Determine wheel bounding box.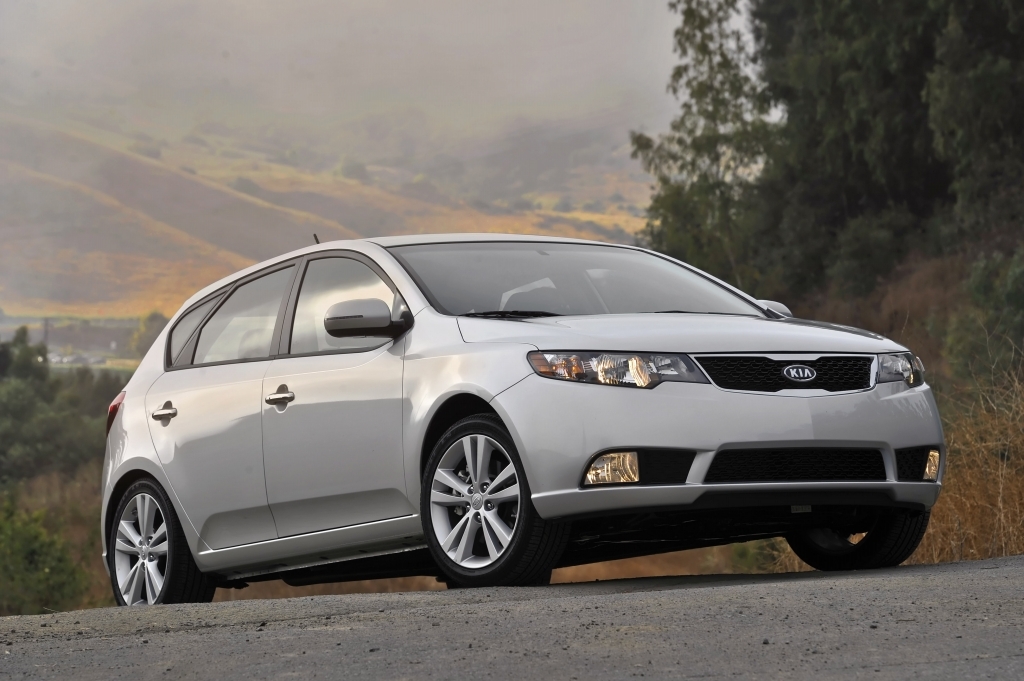
Determined: crop(428, 422, 537, 591).
